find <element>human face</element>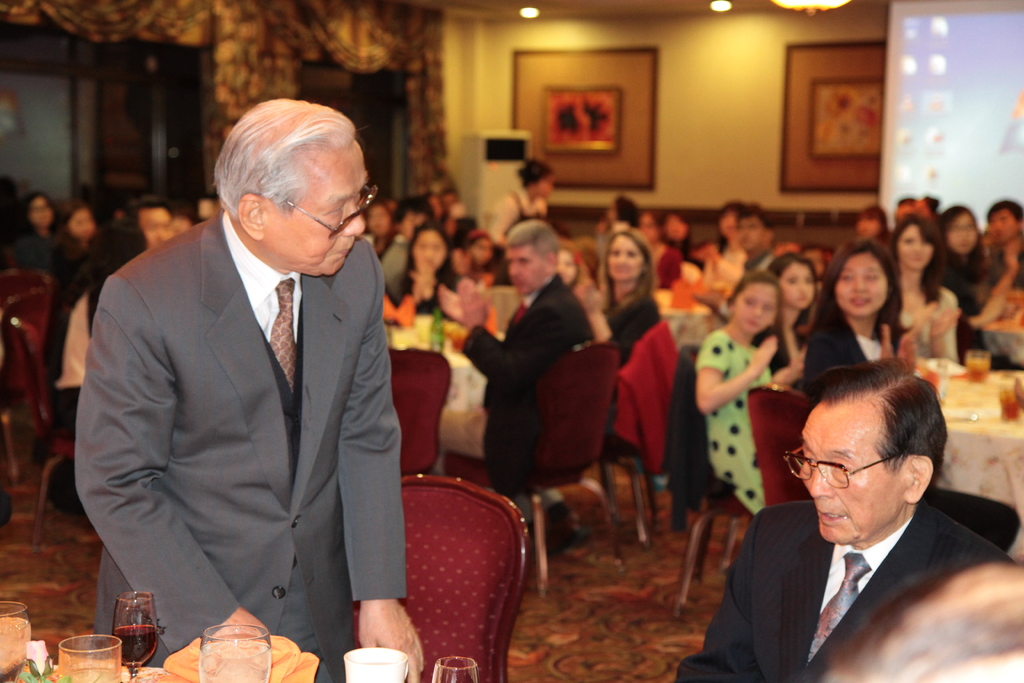
415,230,445,270
